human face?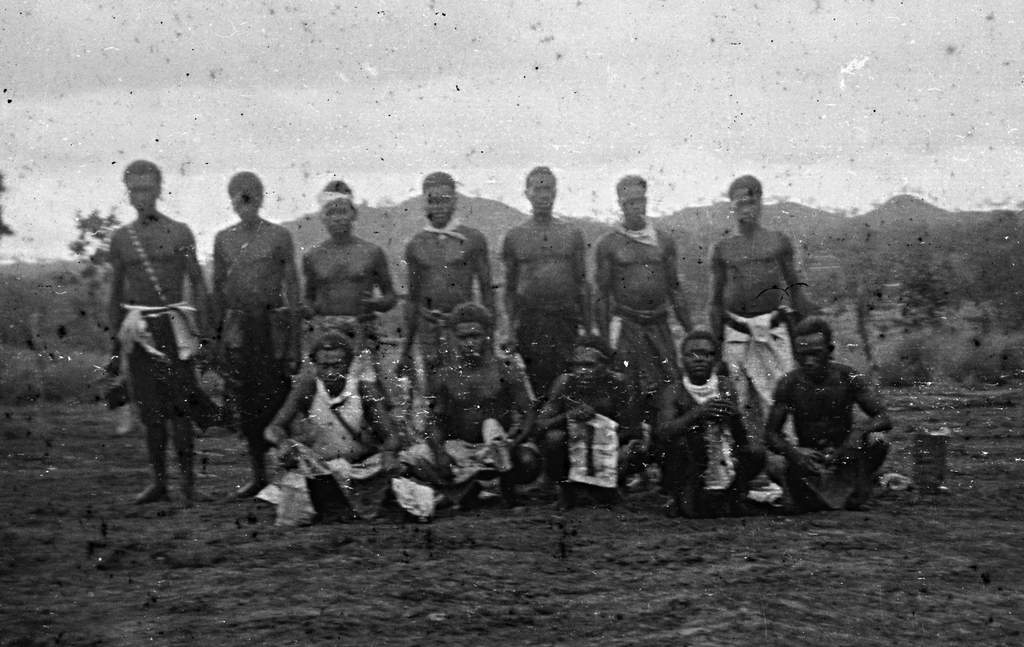
{"x1": 529, "y1": 171, "x2": 553, "y2": 213}
